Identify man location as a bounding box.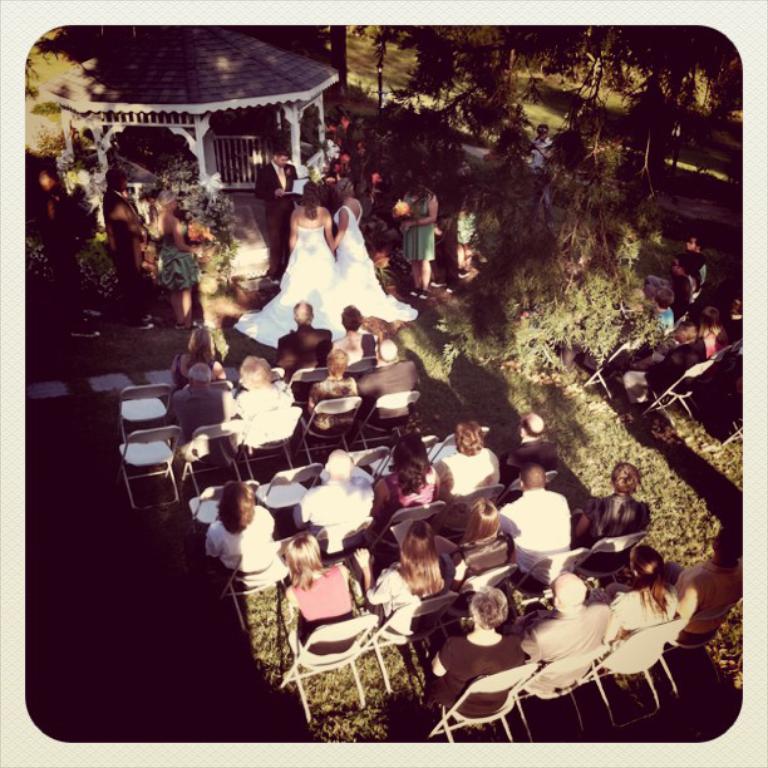
box(250, 144, 297, 280).
